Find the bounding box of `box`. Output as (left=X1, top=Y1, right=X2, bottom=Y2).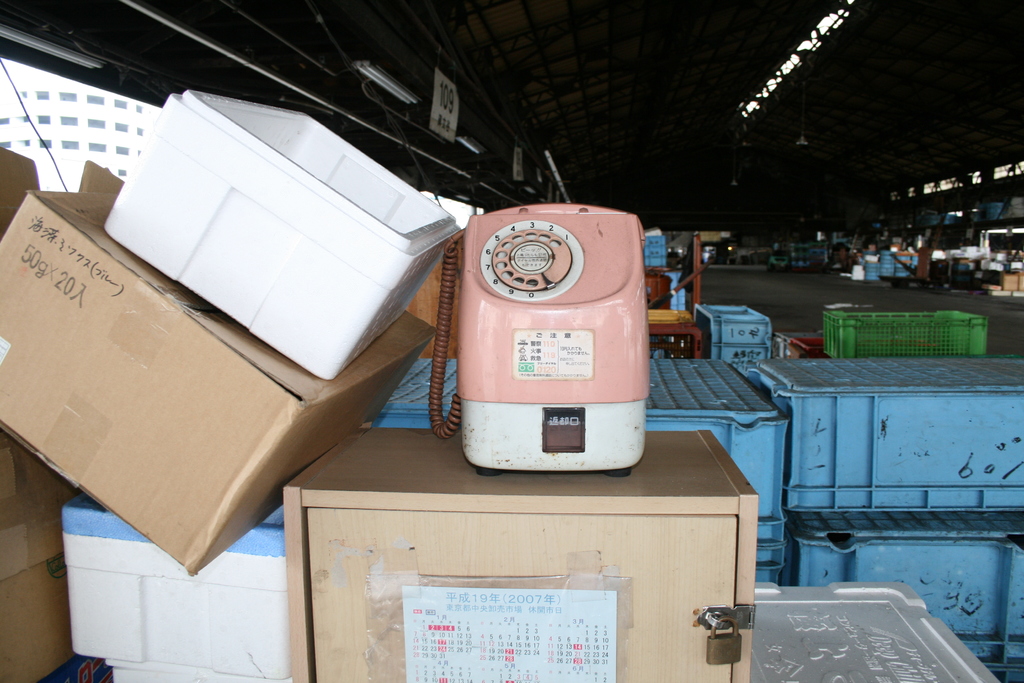
(left=989, top=666, right=1023, bottom=682).
